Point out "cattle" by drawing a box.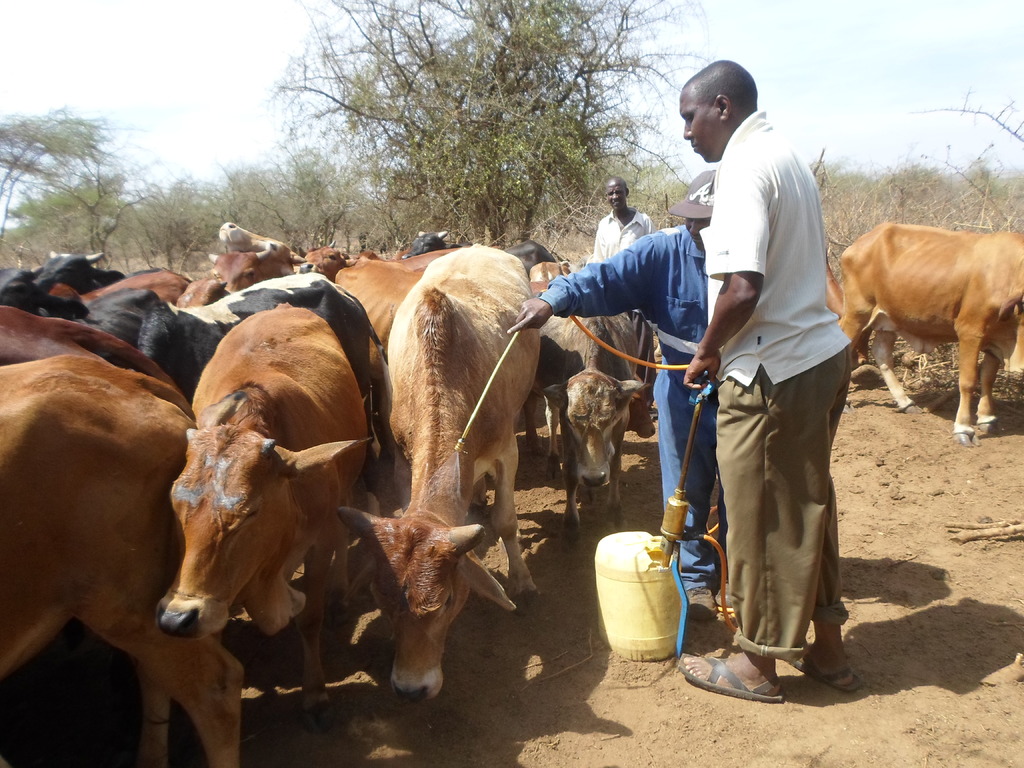
403/230/556/282.
